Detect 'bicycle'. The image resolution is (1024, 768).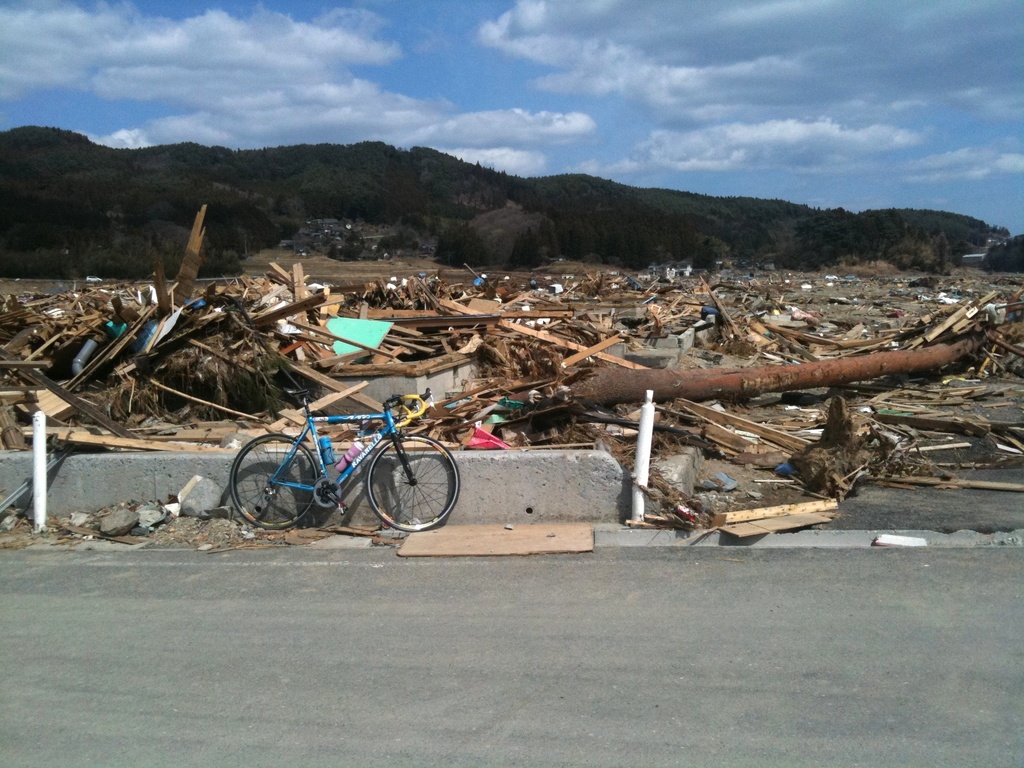
[x1=211, y1=383, x2=461, y2=534].
